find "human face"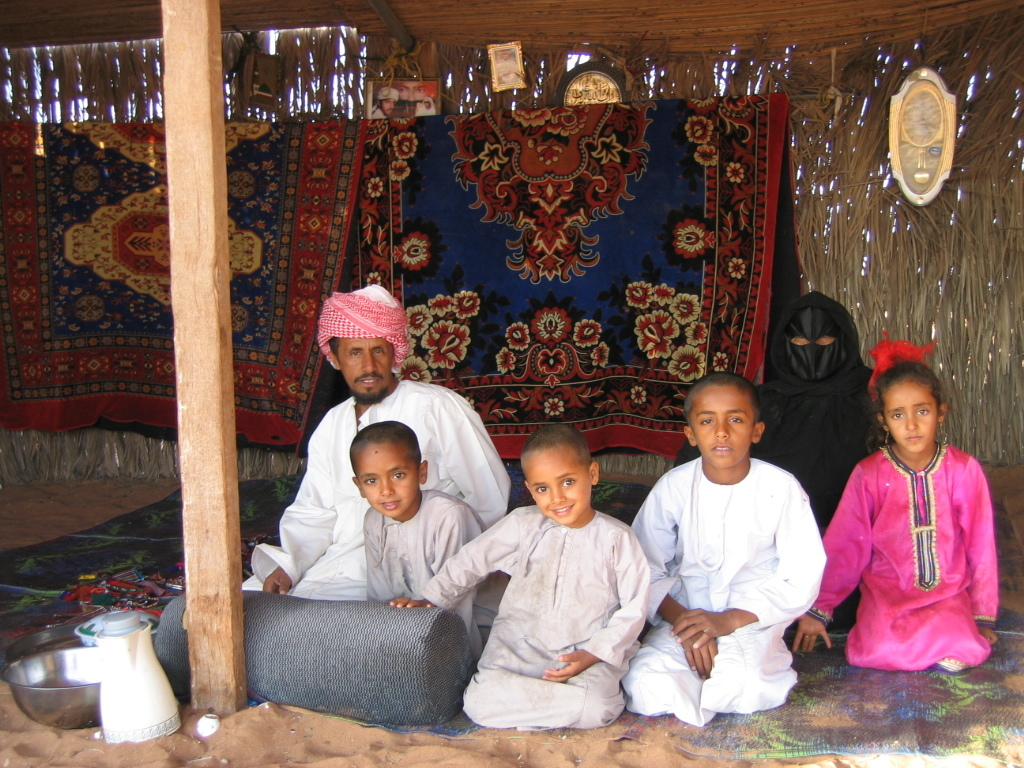
(left=528, top=452, right=592, bottom=524)
